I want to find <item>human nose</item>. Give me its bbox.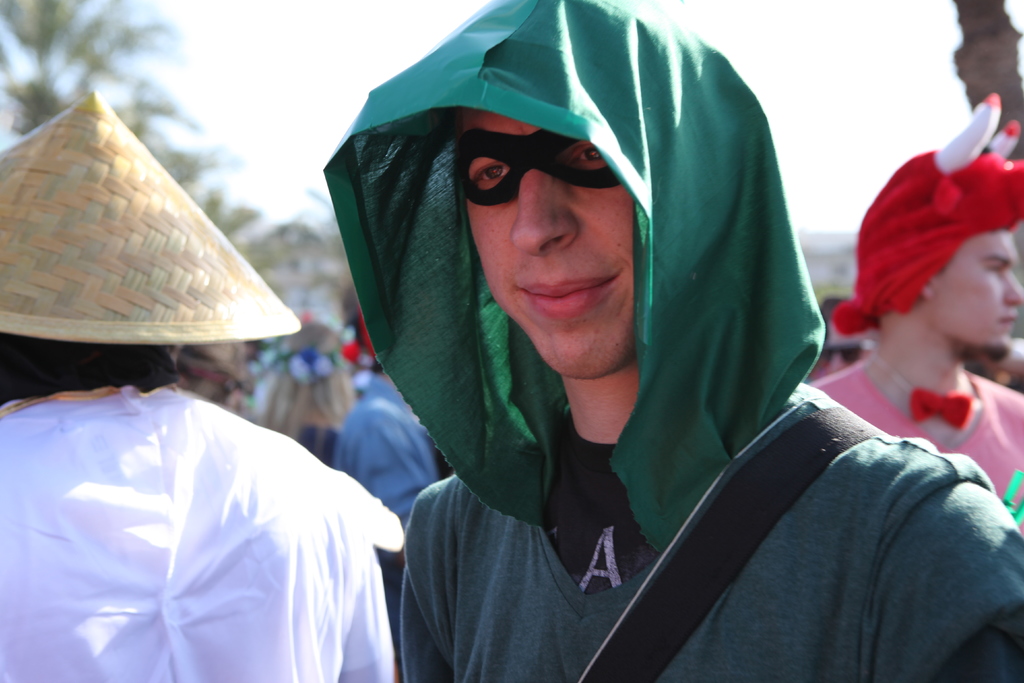
1004/270/1023/308.
